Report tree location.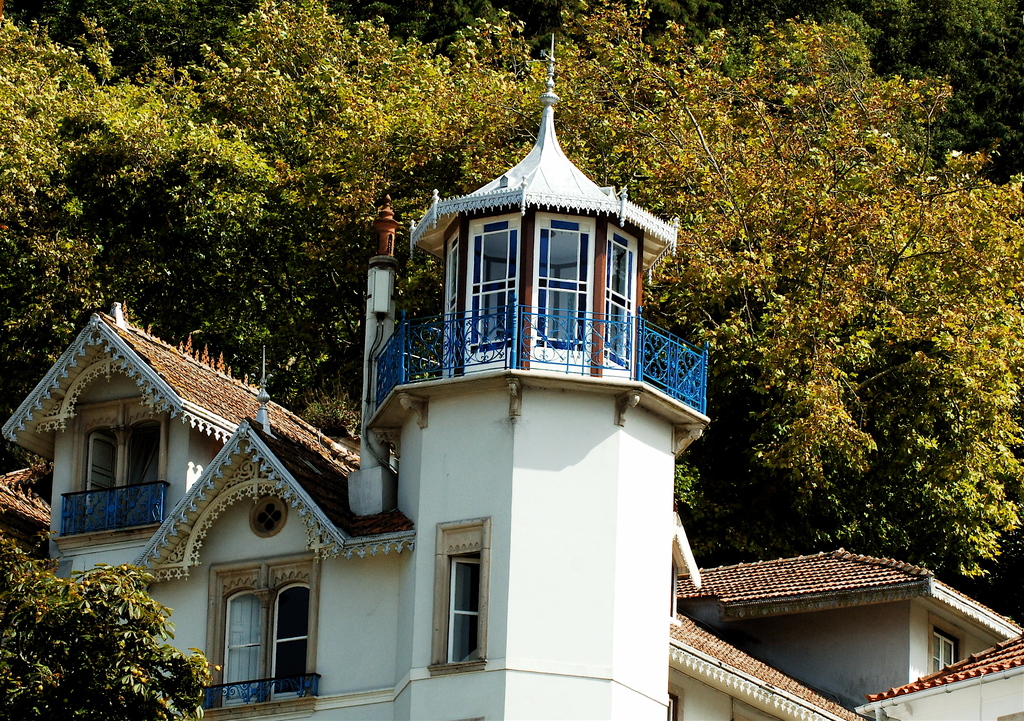
Report: <region>20, 555, 200, 704</region>.
